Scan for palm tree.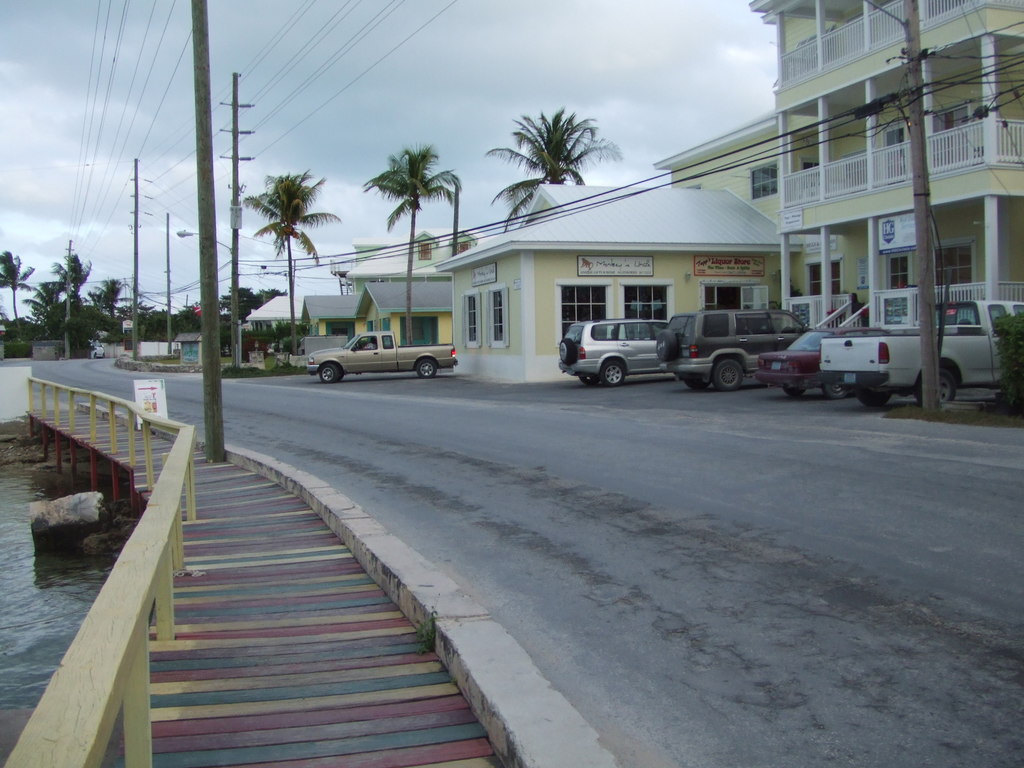
Scan result: {"x1": 481, "y1": 97, "x2": 622, "y2": 215}.
